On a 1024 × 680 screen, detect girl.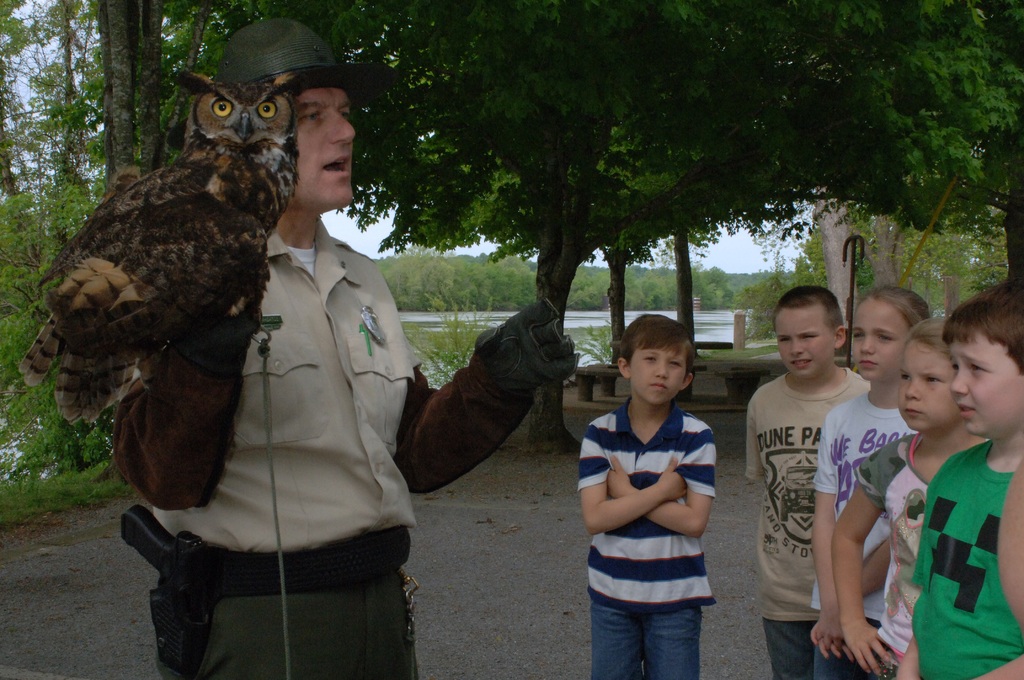
808:286:934:679.
